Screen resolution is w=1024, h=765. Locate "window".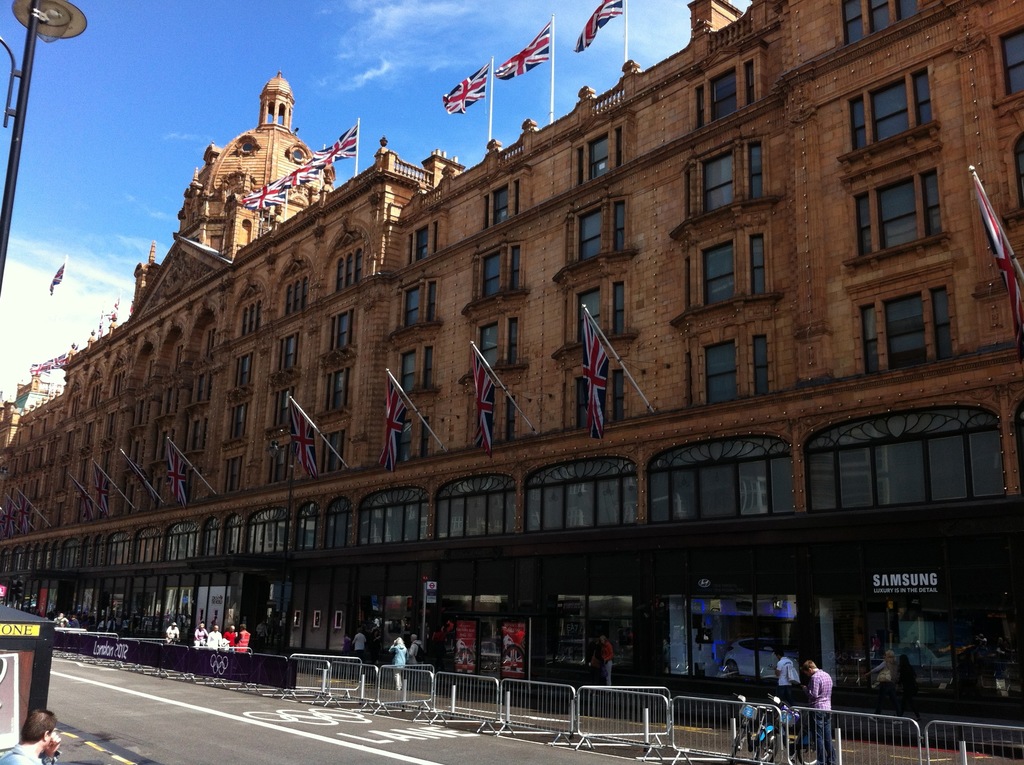
(1005,131,1023,229).
